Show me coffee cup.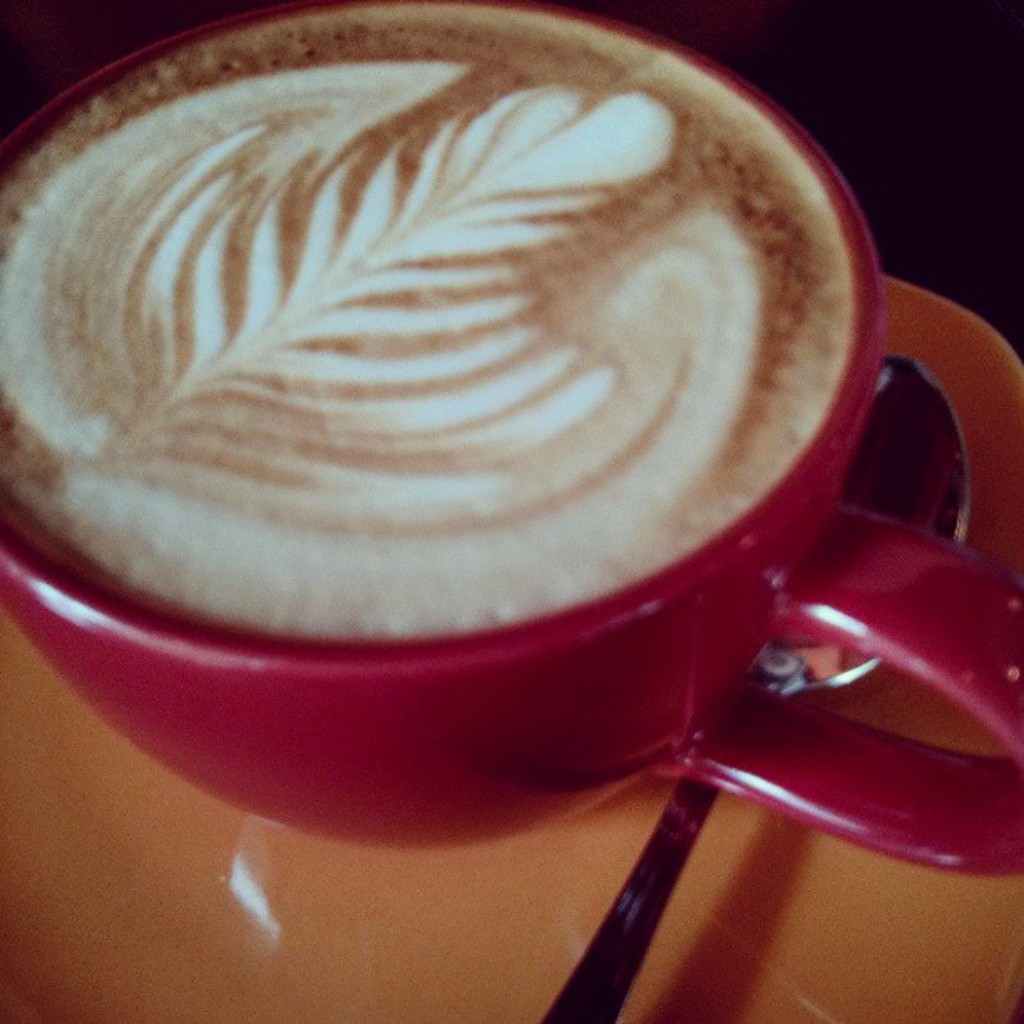
coffee cup is here: <bbox>0, 0, 1022, 878</bbox>.
